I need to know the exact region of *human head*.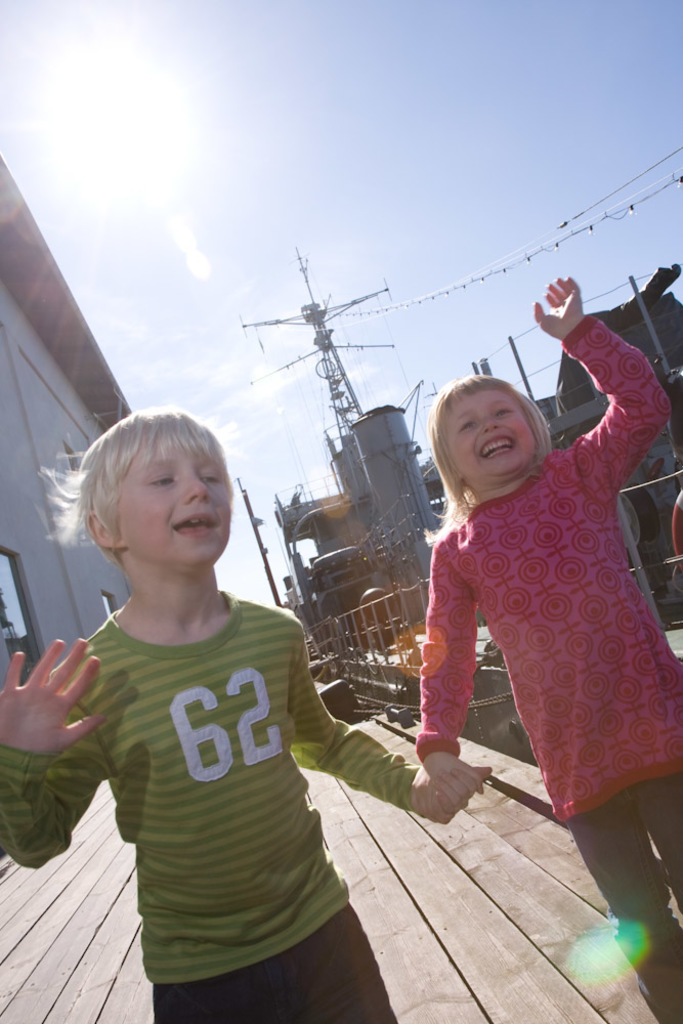
Region: bbox(81, 408, 232, 565).
